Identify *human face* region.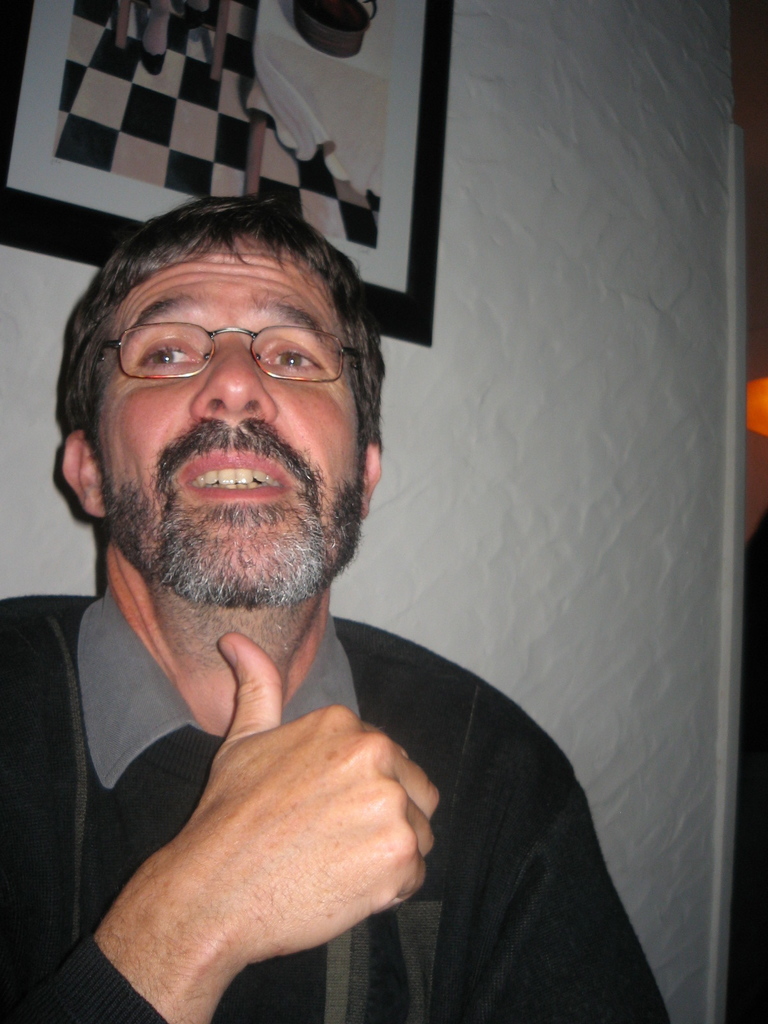
Region: Rect(93, 240, 352, 597).
